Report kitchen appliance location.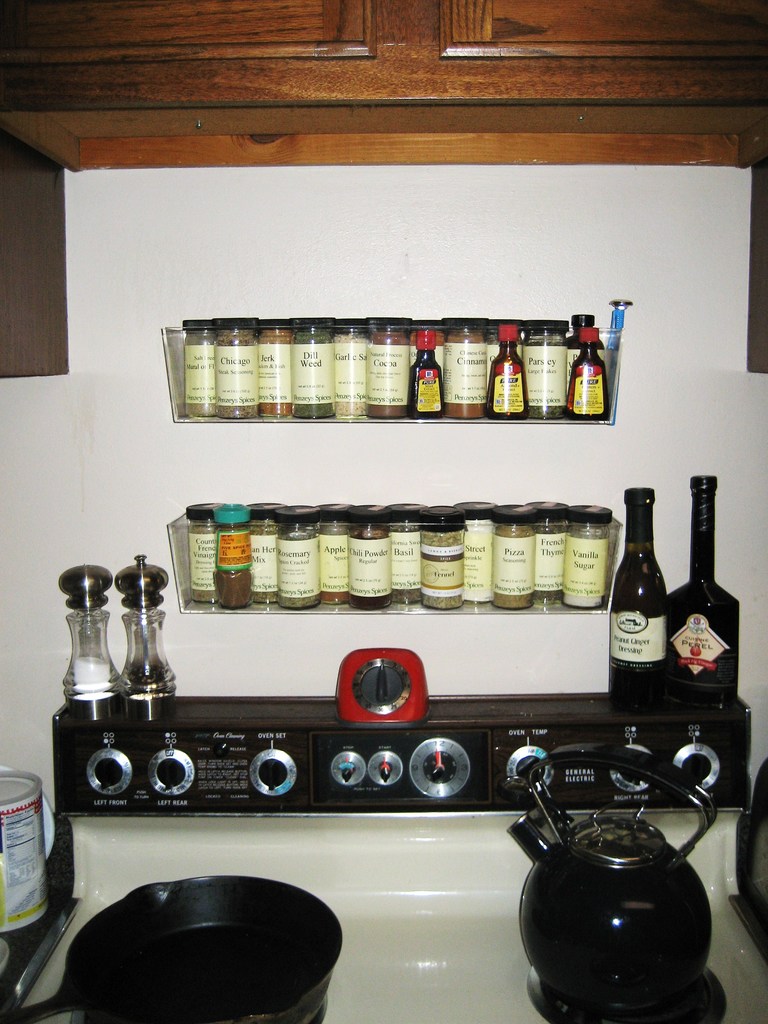
Report: locate(609, 490, 671, 708).
